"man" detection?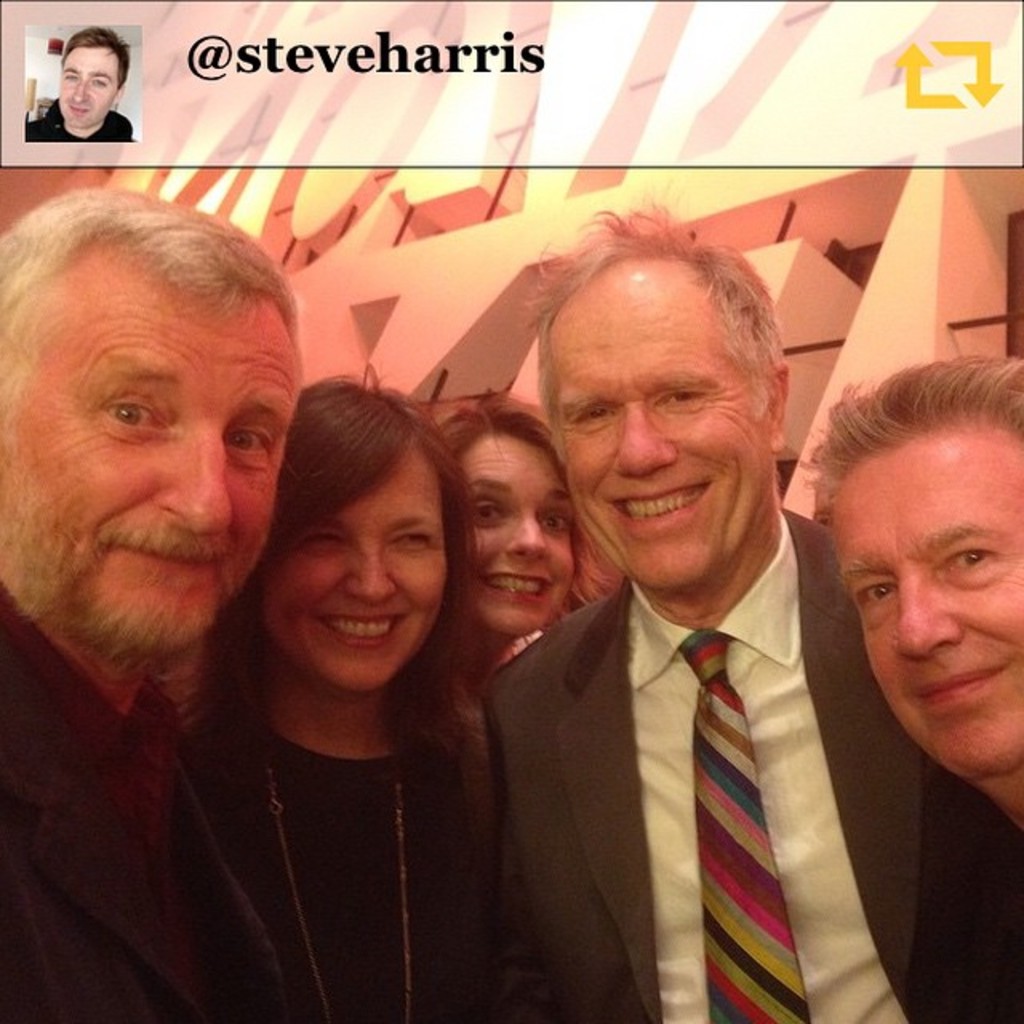
l=475, t=202, r=1022, b=1022
